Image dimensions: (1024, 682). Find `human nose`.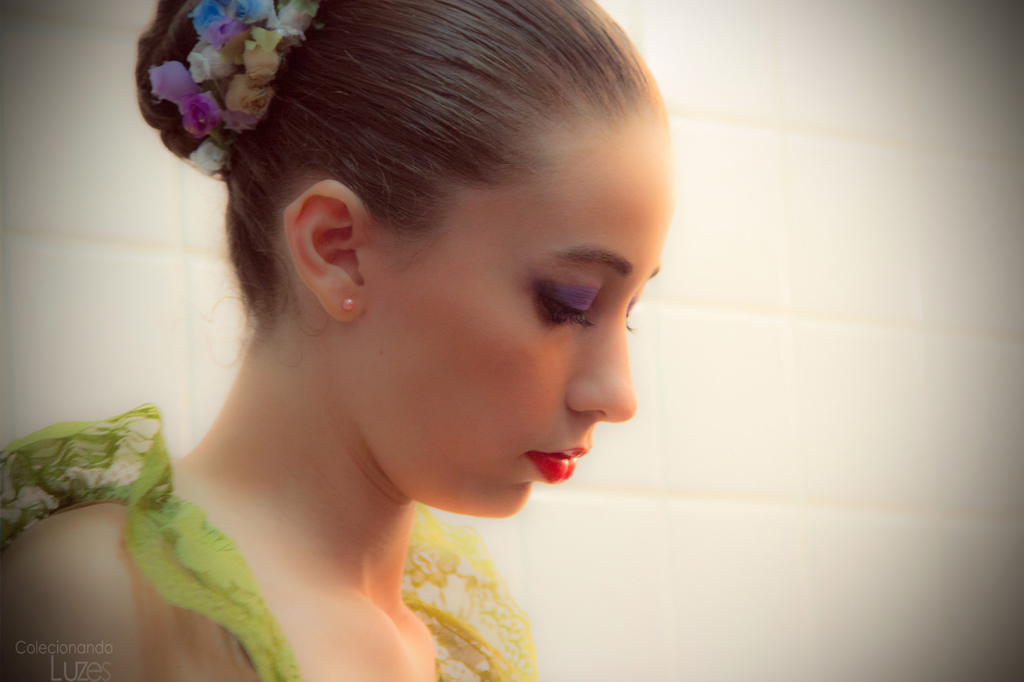
x1=569, y1=324, x2=640, y2=429.
